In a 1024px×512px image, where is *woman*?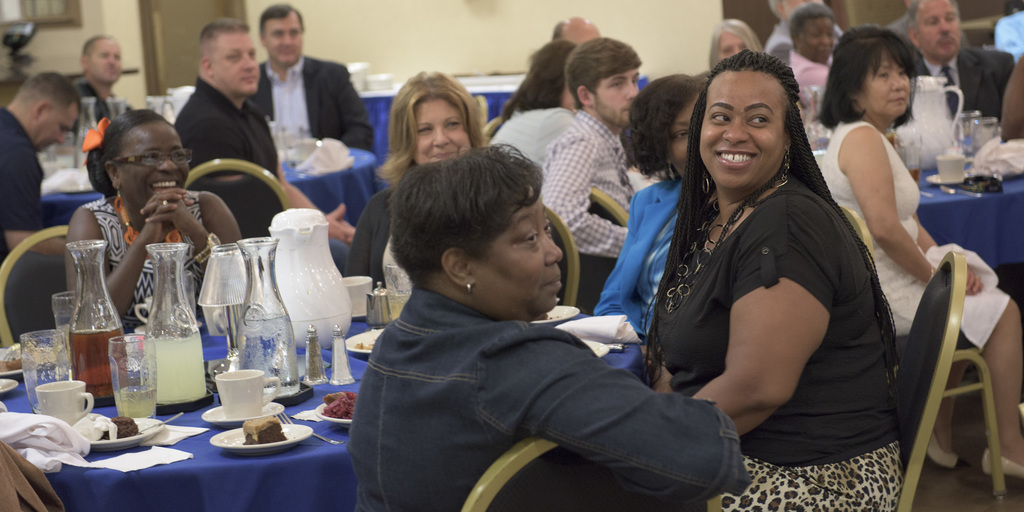
[355, 136, 751, 511].
